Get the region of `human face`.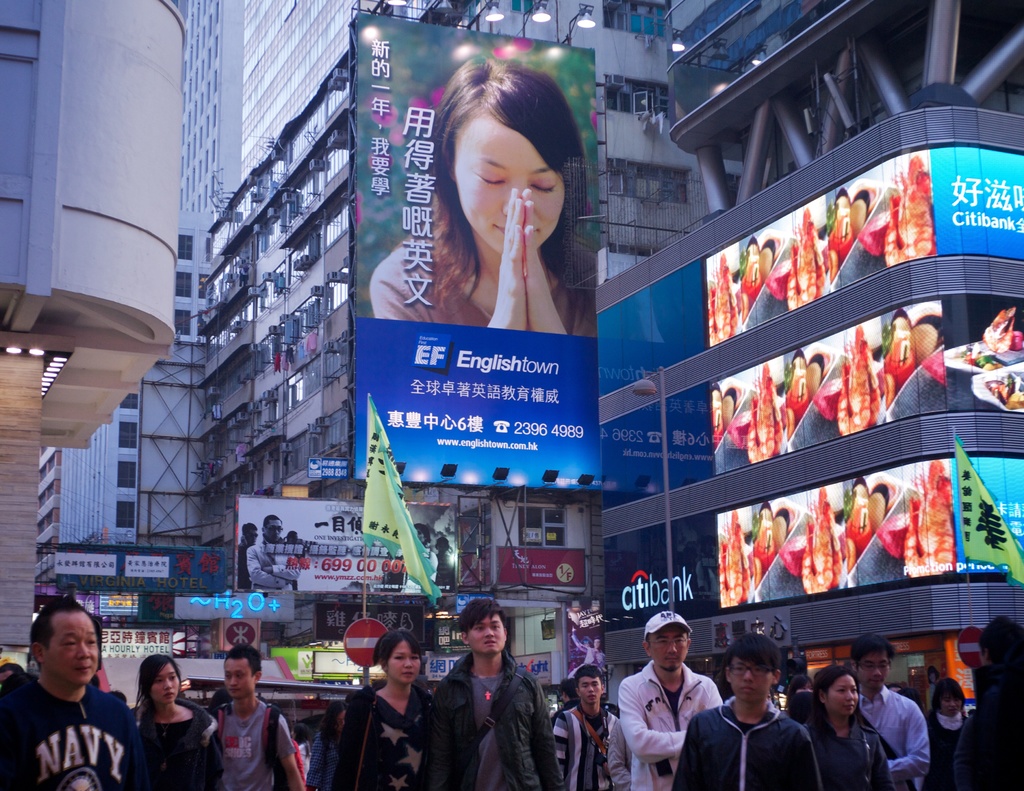
{"x1": 824, "y1": 673, "x2": 857, "y2": 718}.
